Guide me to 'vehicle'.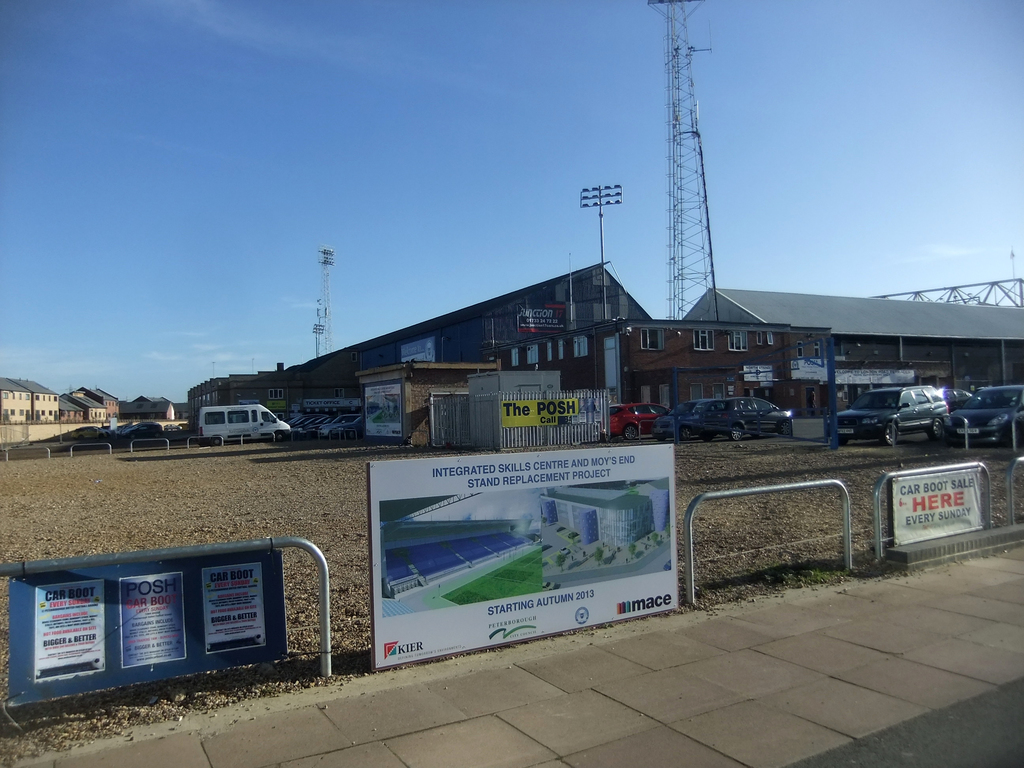
Guidance: [829, 386, 948, 452].
